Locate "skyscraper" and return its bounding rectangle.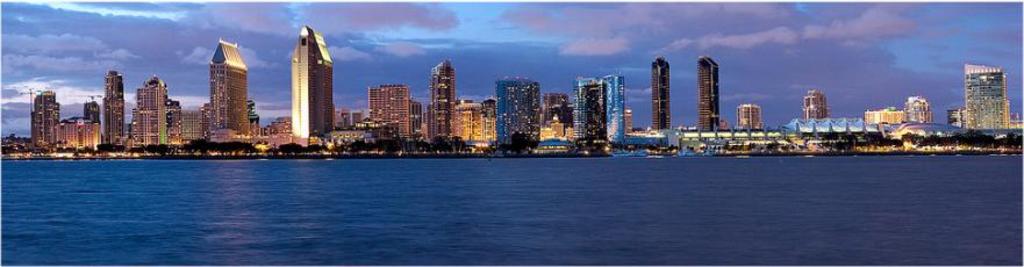
(647,55,676,135).
